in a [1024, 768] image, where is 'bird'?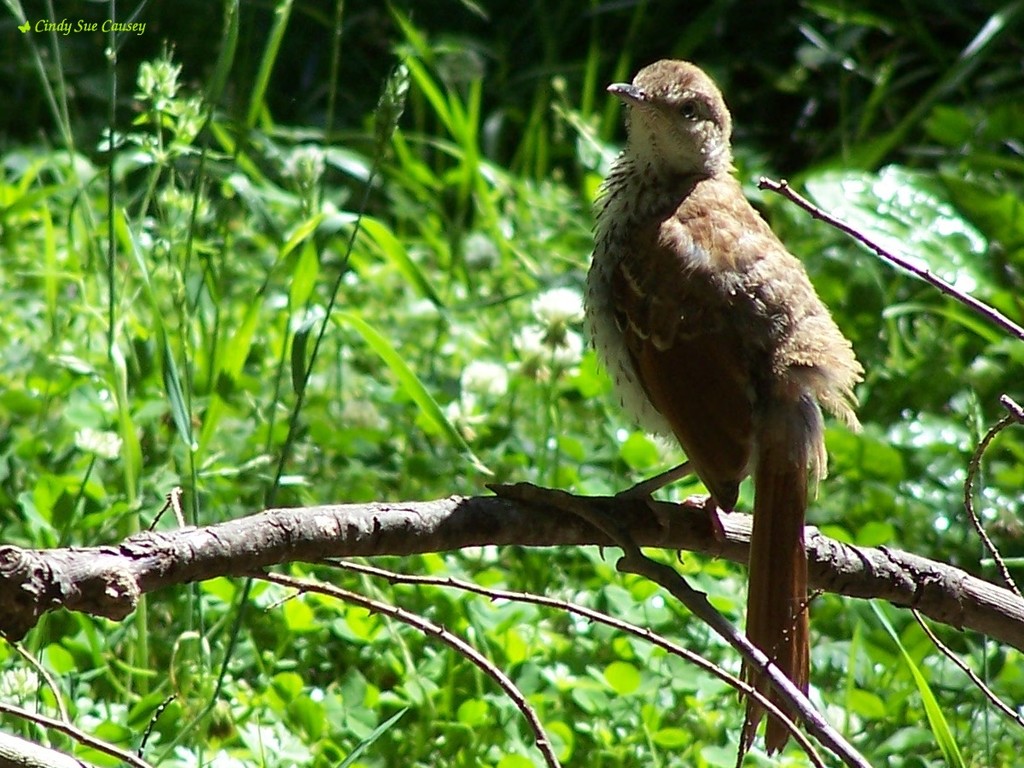
Rect(567, 50, 855, 631).
